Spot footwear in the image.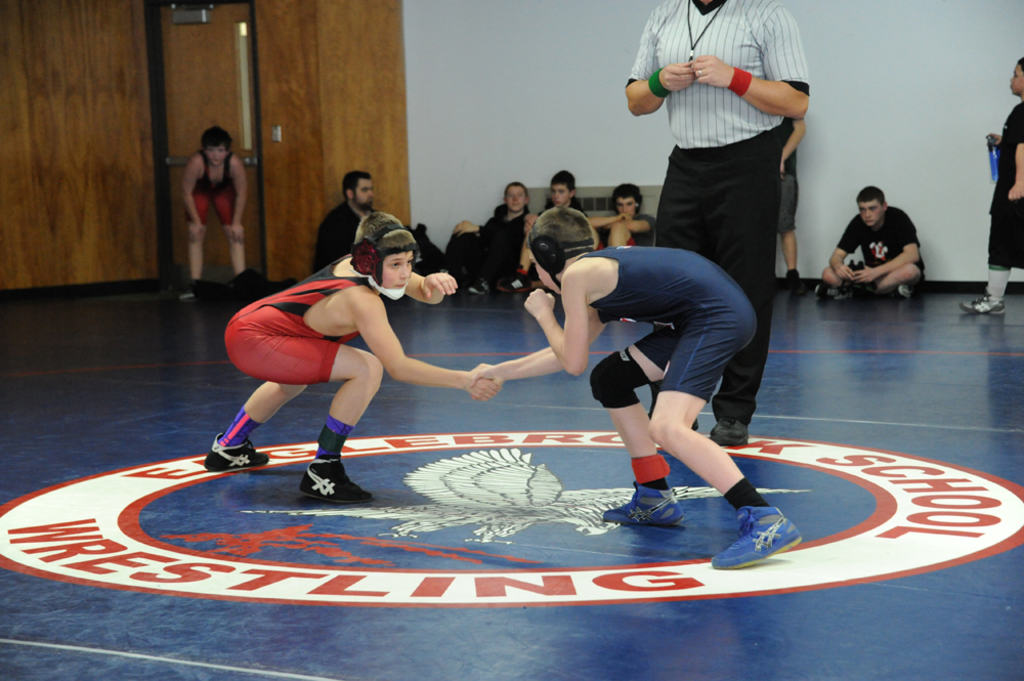
footwear found at locate(203, 431, 267, 472).
